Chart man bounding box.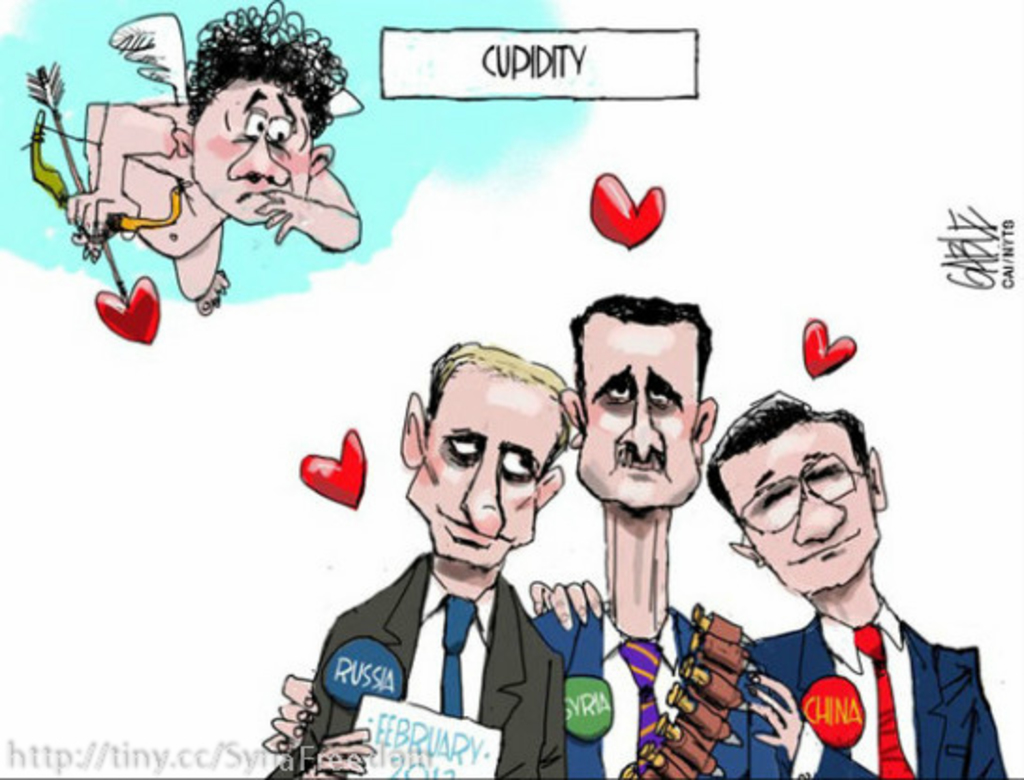
Charted: [x1=261, y1=291, x2=787, y2=778].
